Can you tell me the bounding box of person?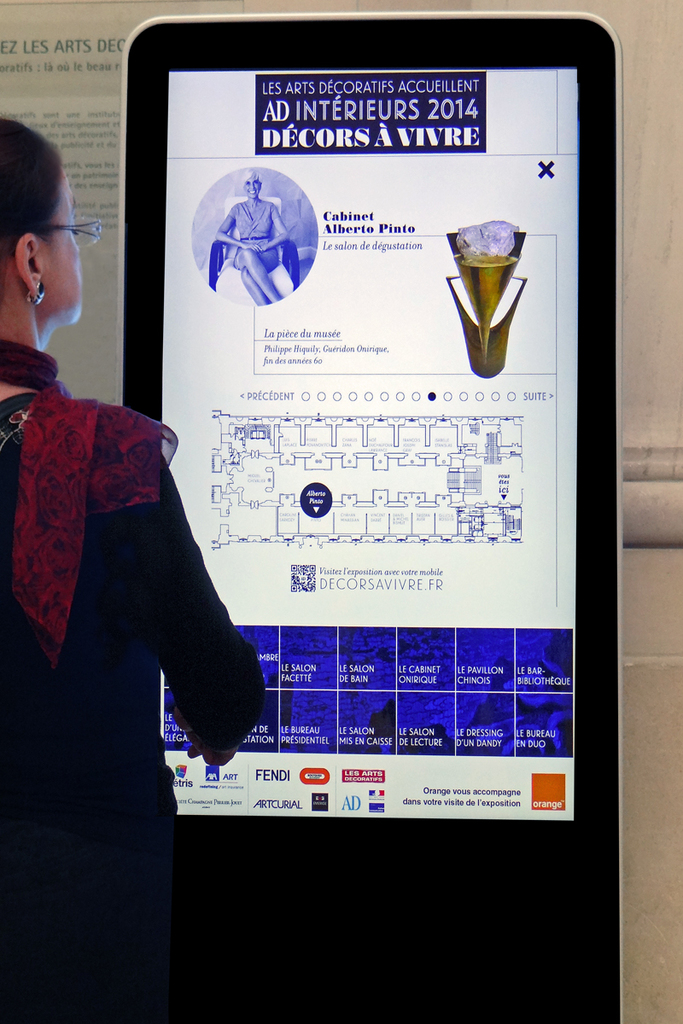
Rect(0, 113, 271, 1023).
